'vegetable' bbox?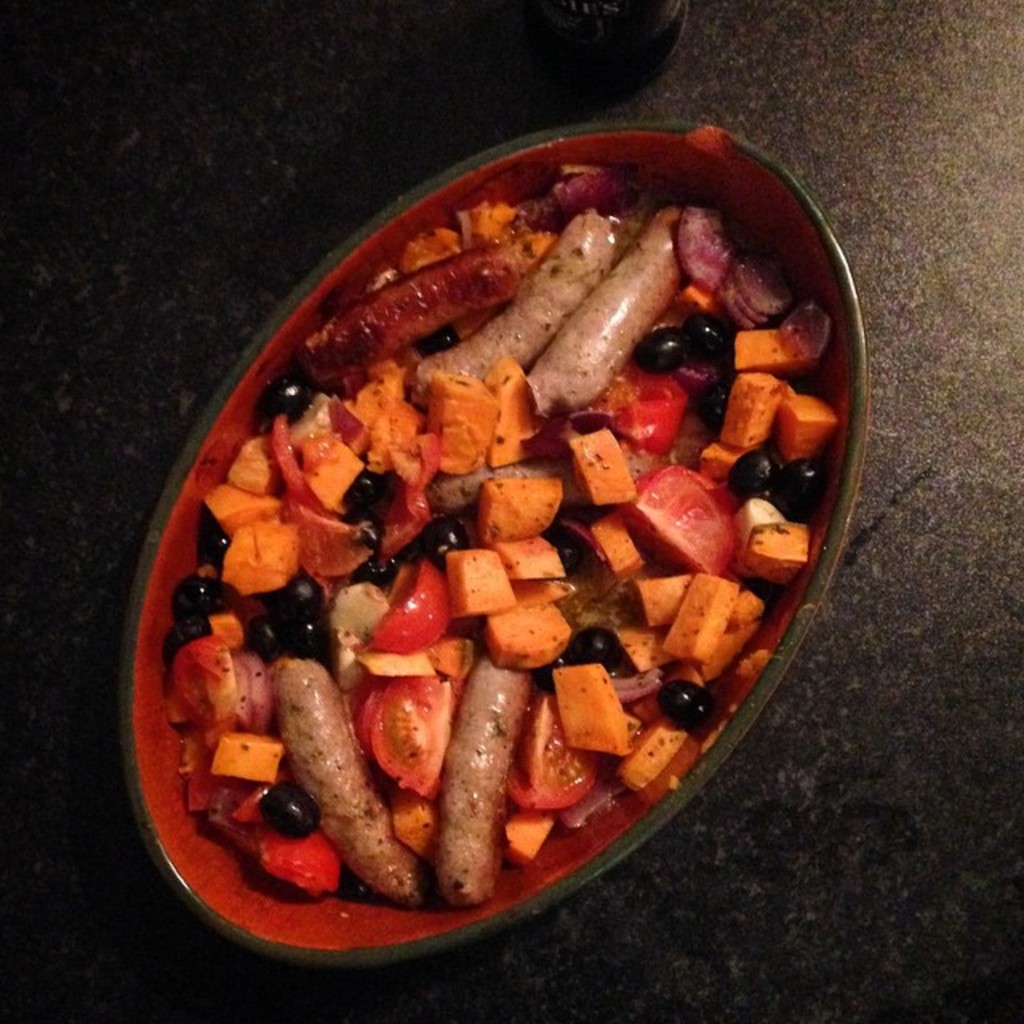
locate(355, 672, 456, 792)
